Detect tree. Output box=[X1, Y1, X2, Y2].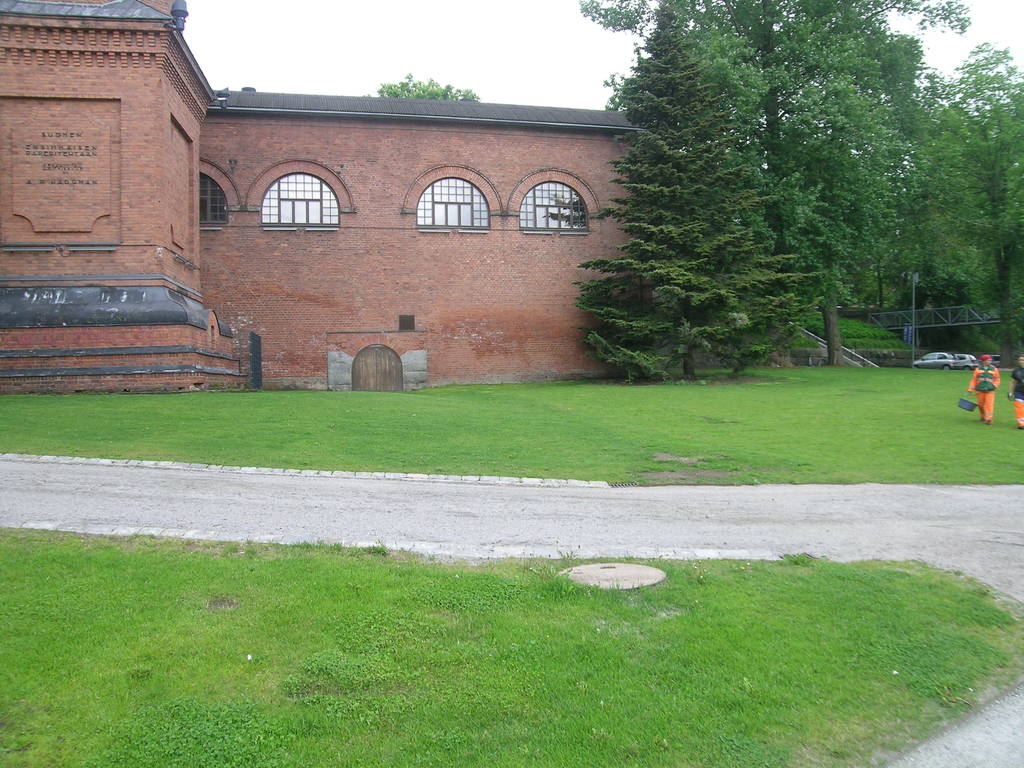
box=[826, 38, 1023, 371].
